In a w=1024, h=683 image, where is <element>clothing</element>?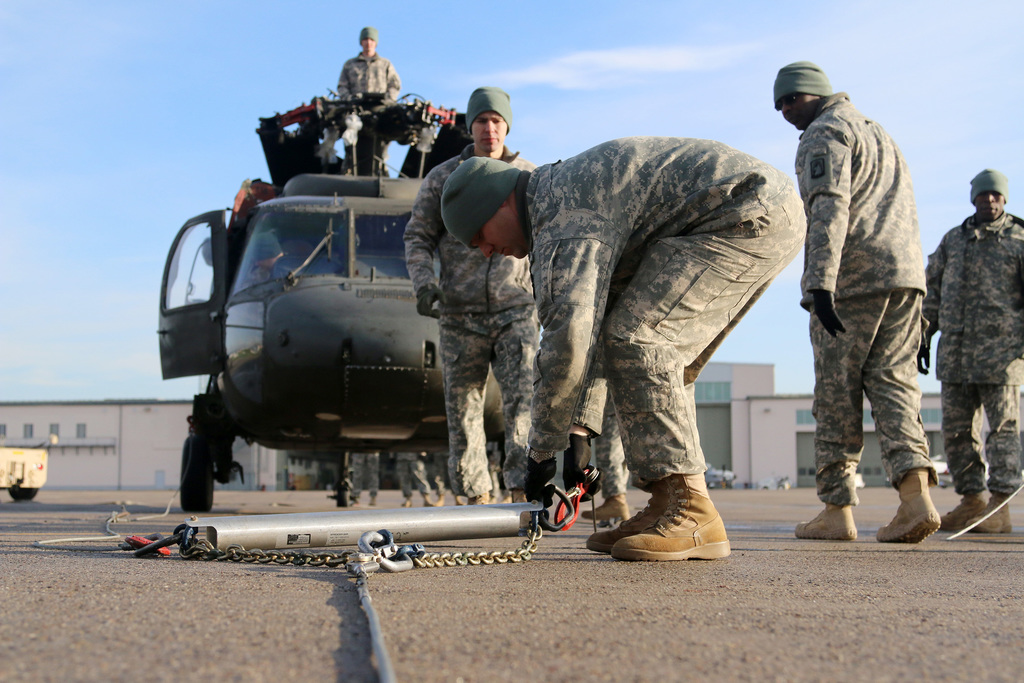
box=[593, 391, 628, 498].
